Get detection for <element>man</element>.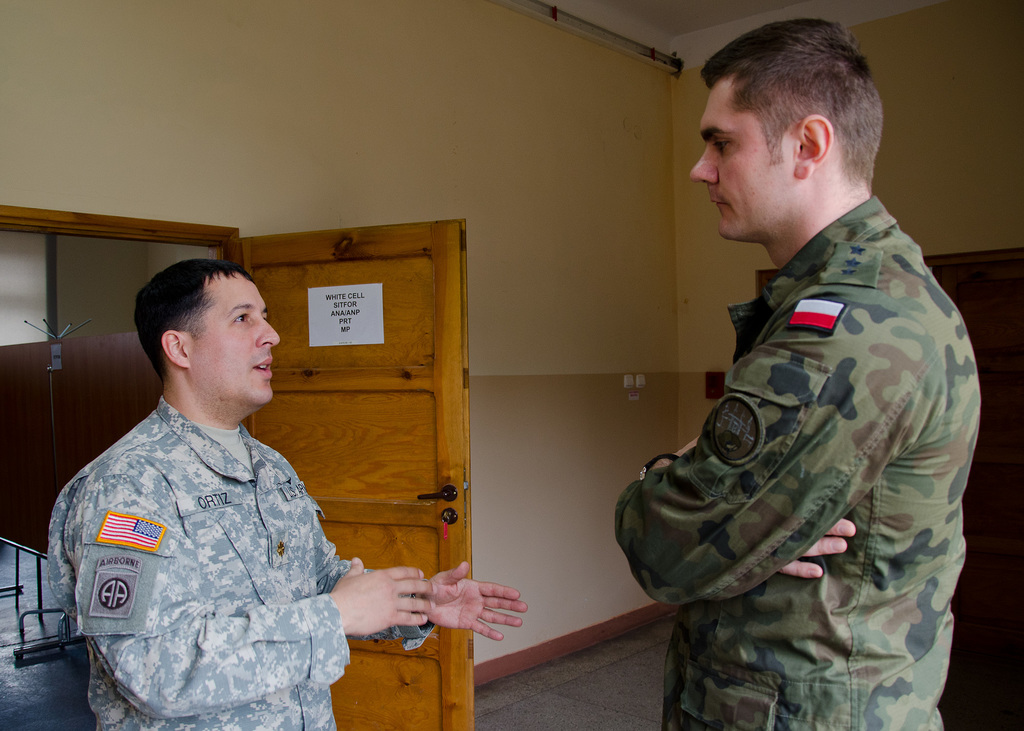
Detection: [left=613, top=17, right=986, bottom=730].
